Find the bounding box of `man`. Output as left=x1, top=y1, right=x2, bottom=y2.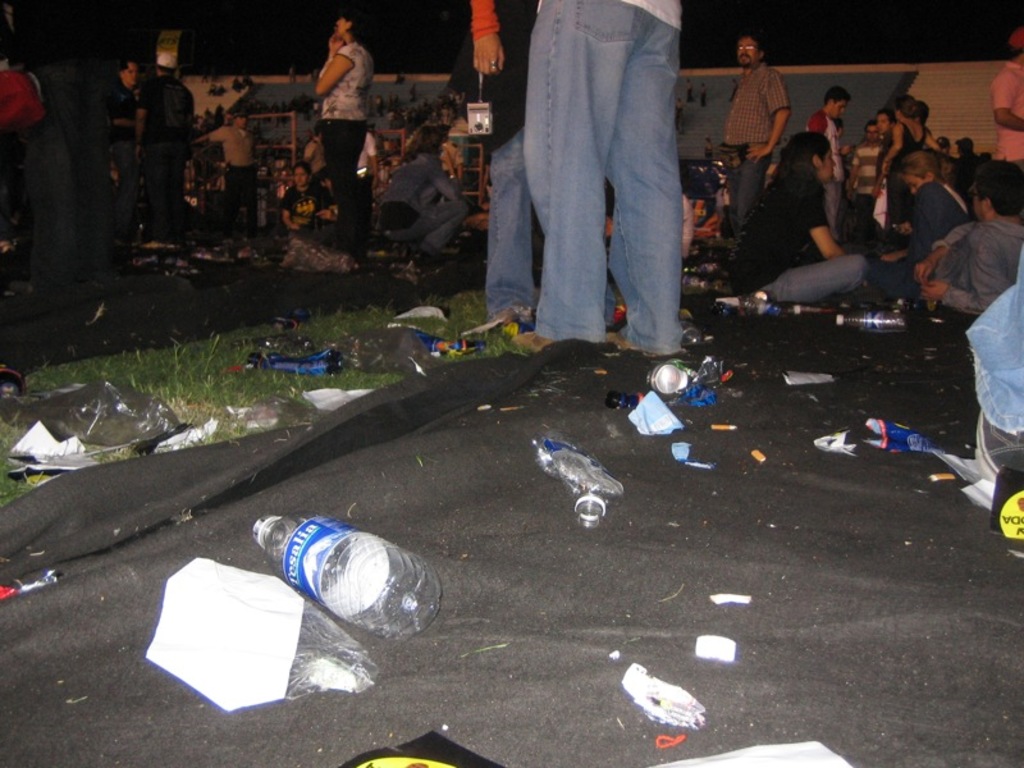
left=723, top=38, right=796, bottom=264.
